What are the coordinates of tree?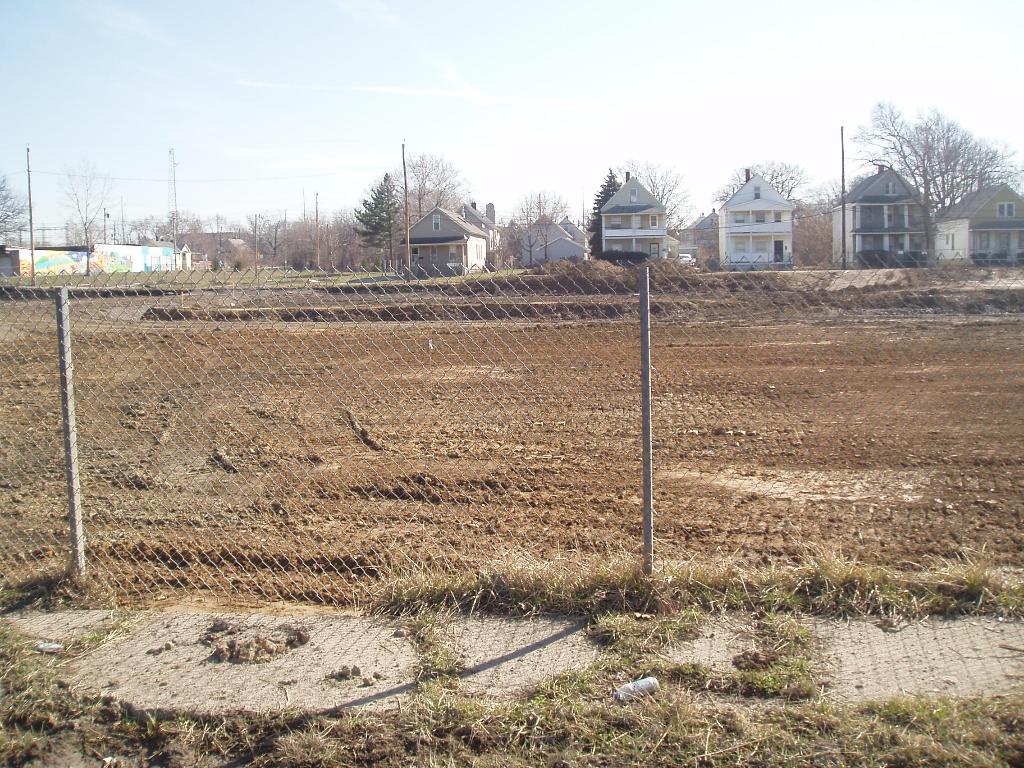
box=[52, 156, 117, 273].
